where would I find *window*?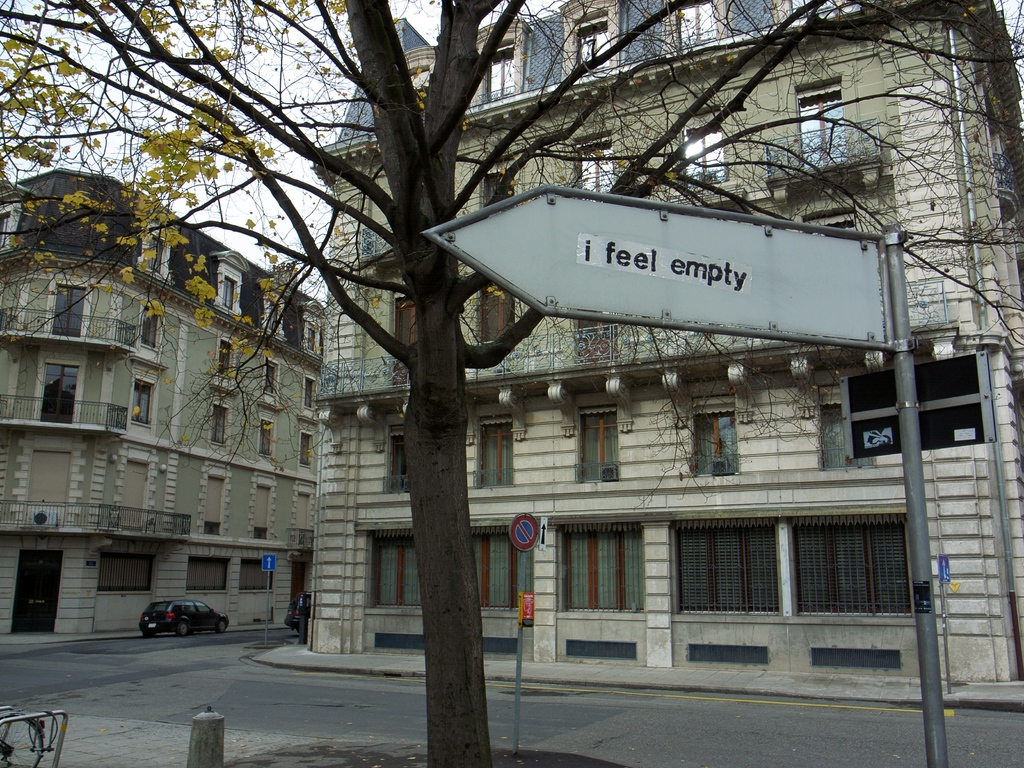
At box(577, 315, 616, 360).
